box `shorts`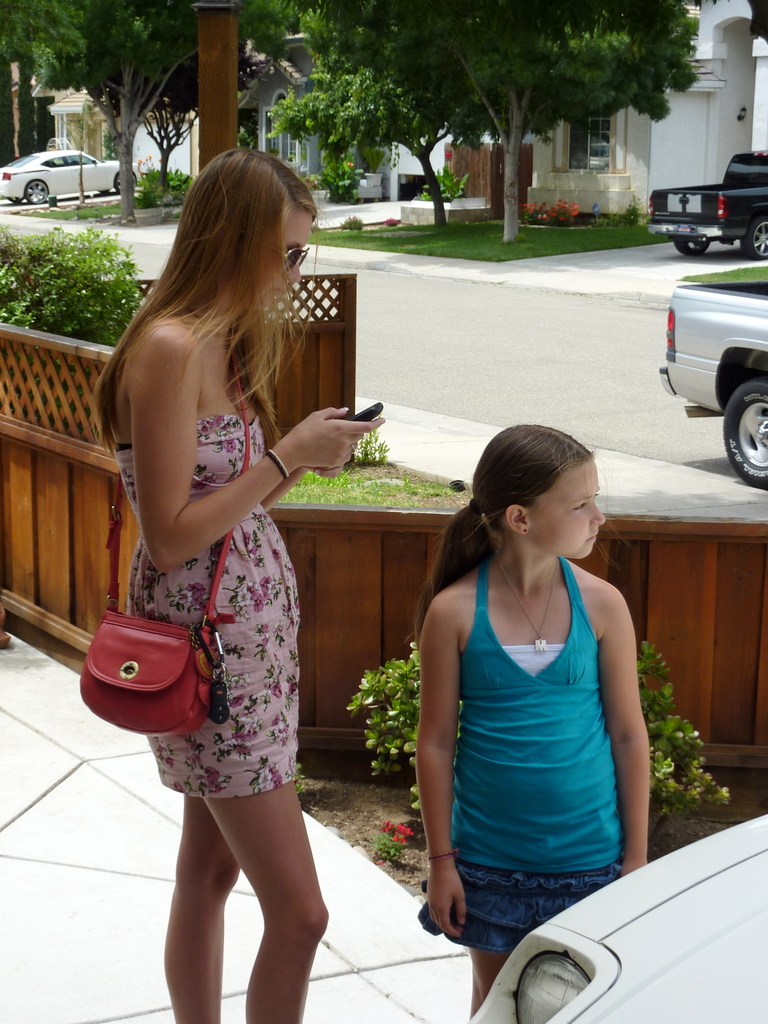
detection(418, 865, 623, 956)
